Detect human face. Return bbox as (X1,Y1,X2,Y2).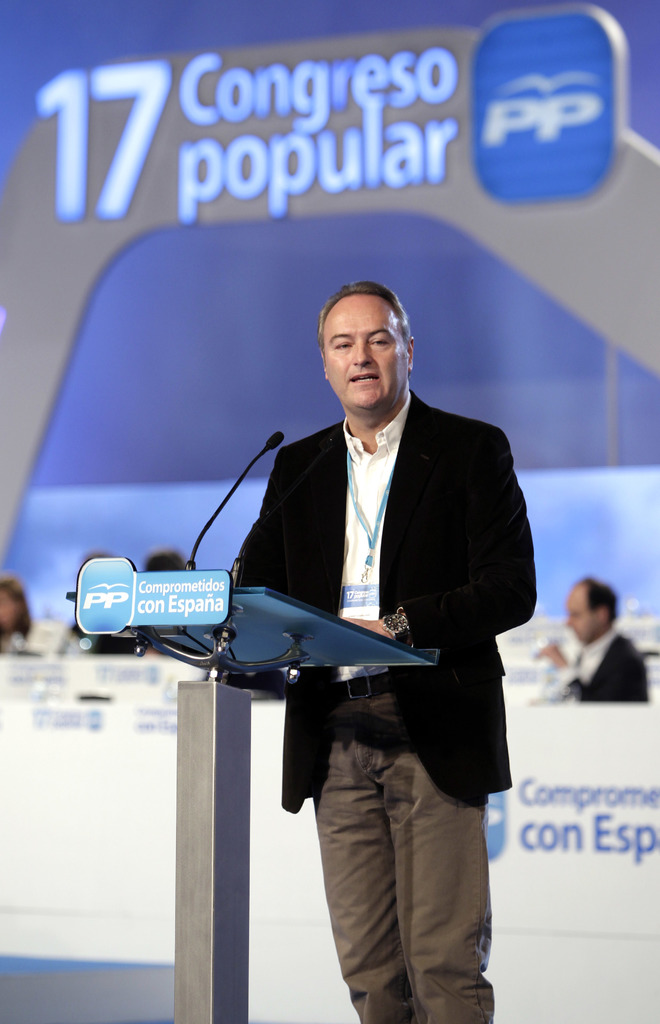
(568,593,603,643).
